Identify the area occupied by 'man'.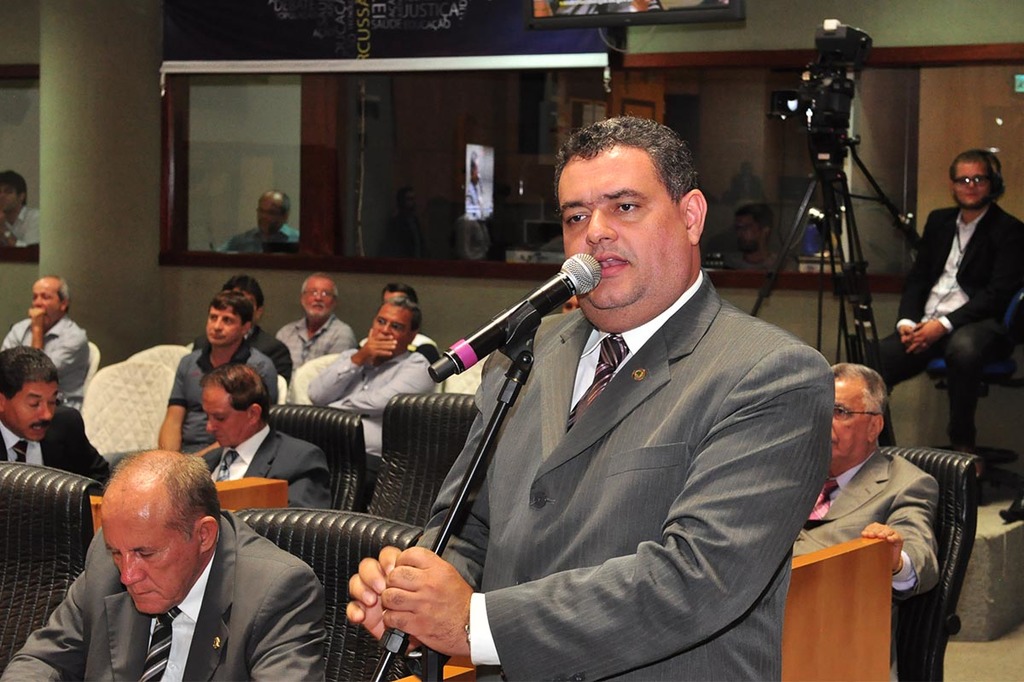
Area: (left=0, top=447, right=325, bottom=681).
